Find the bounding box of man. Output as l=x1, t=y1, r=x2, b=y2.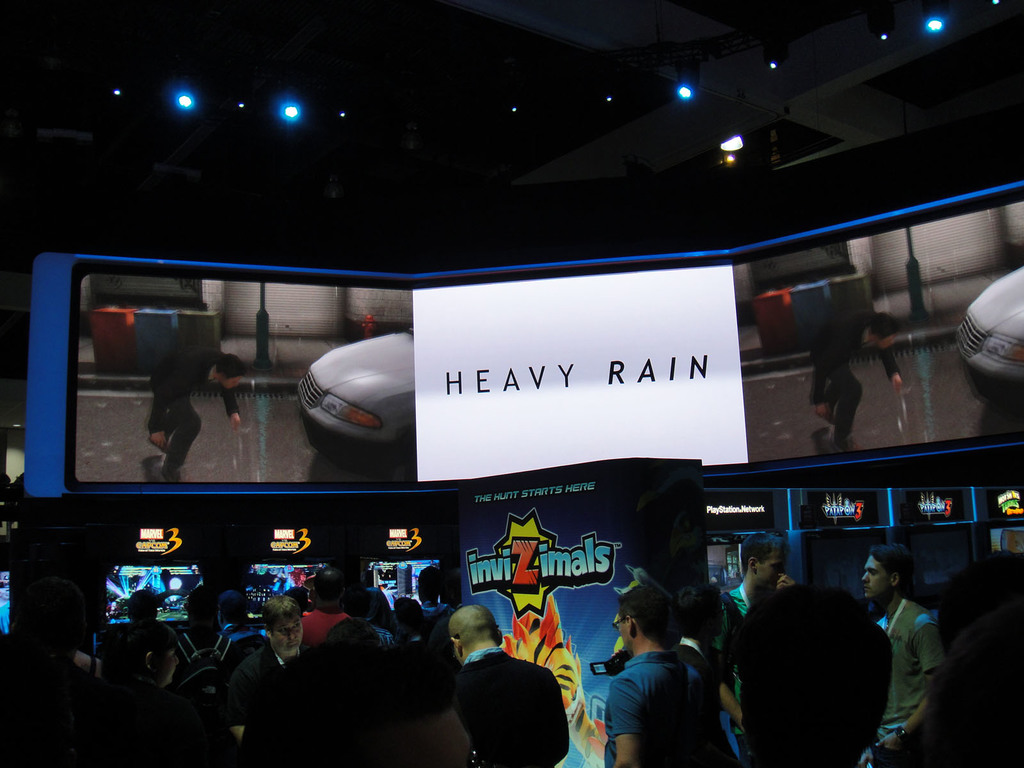
l=733, t=579, r=893, b=767.
